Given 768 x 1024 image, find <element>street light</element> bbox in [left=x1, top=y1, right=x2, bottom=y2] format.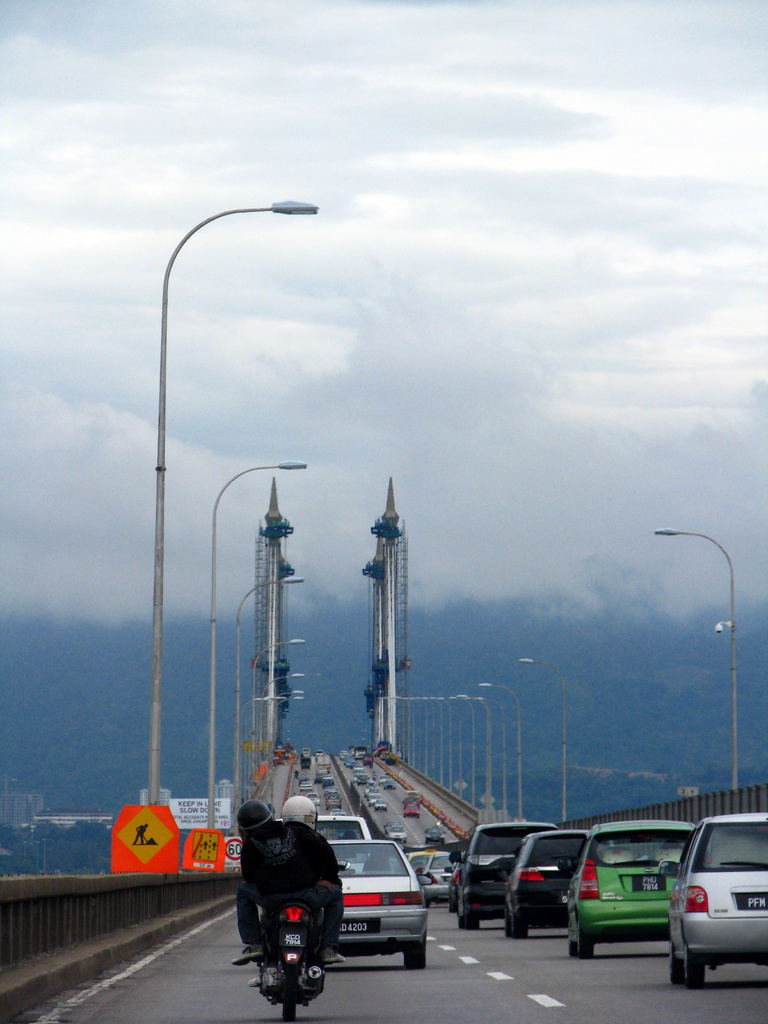
[left=268, top=680, right=306, bottom=715].
